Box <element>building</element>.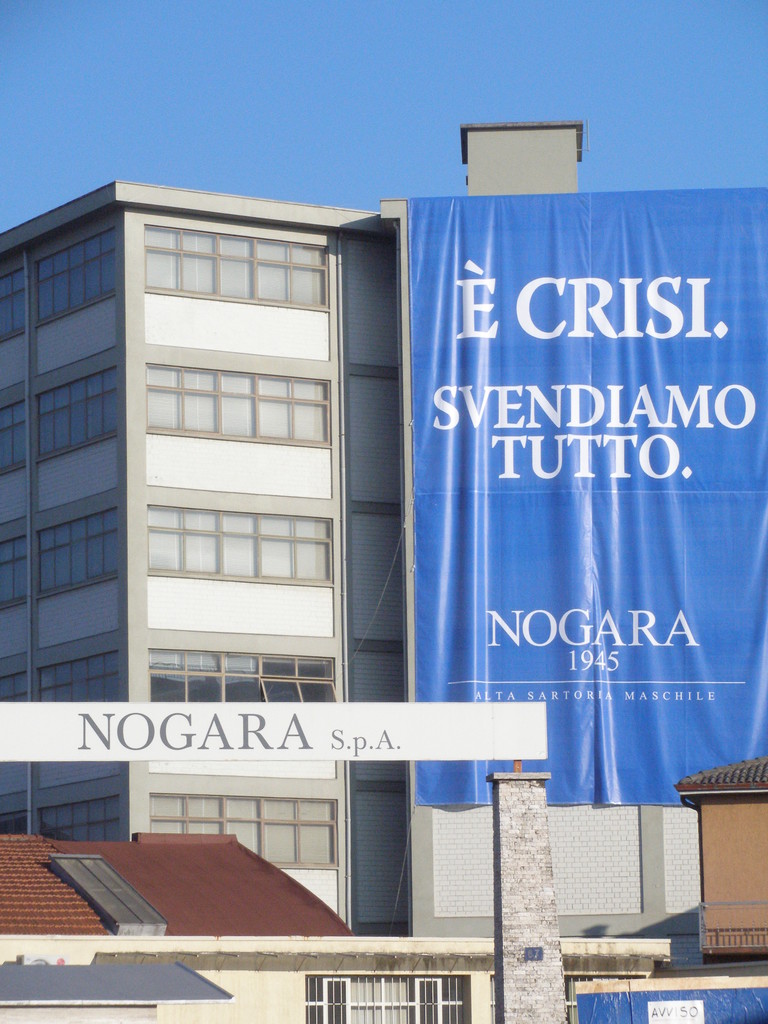
[left=0, top=124, right=767, bottom=1023].
